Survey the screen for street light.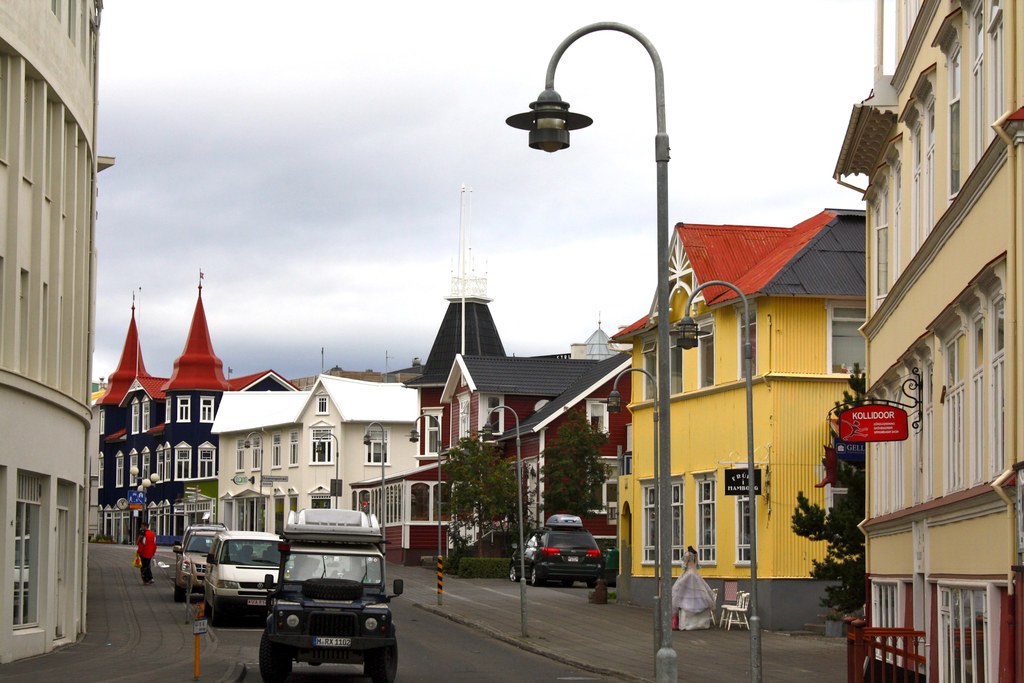
Survey found: [x1=364, y1=419, x2=390, y2=586].
